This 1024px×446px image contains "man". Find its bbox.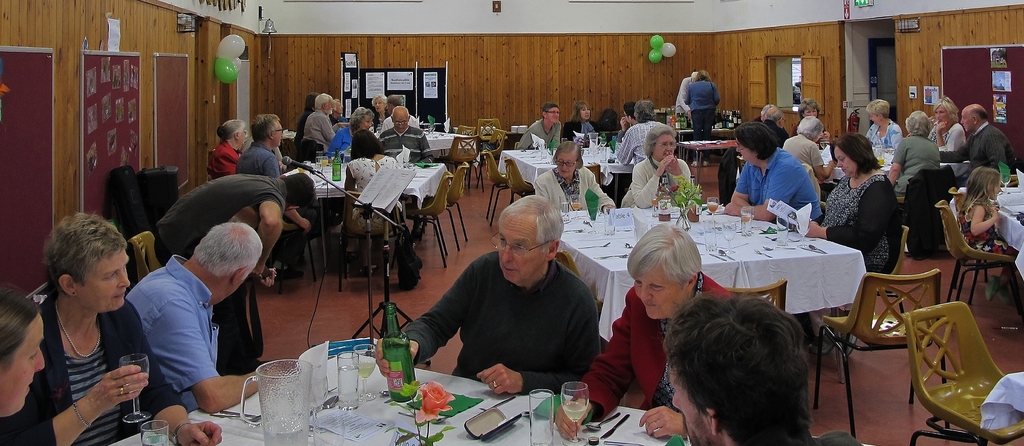
380:95:420:134.
